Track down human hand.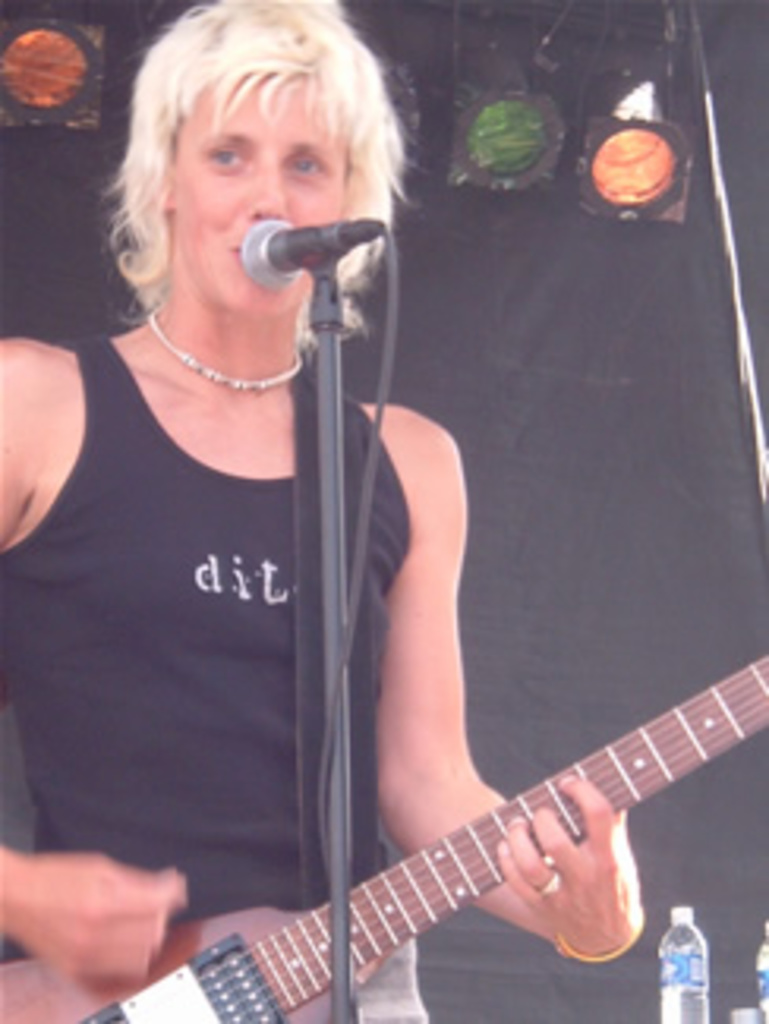
Tracked to {"x1": 492, "y1": 772, "x2": 649, "y2": 964}.
